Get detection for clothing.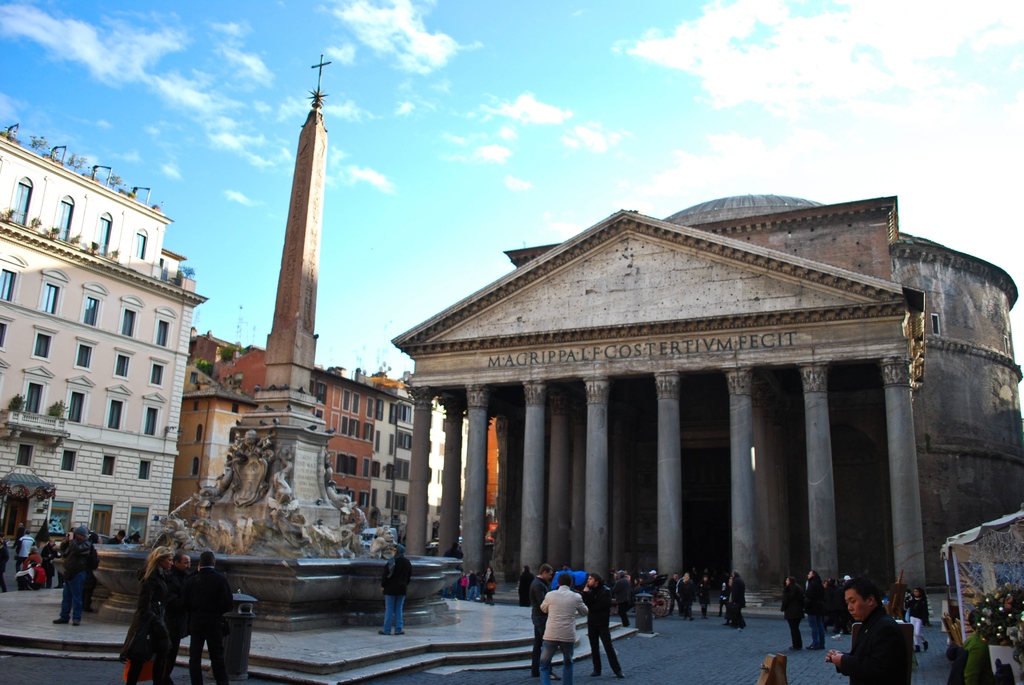
Detection: BBox(23, 542, 48, 589).
